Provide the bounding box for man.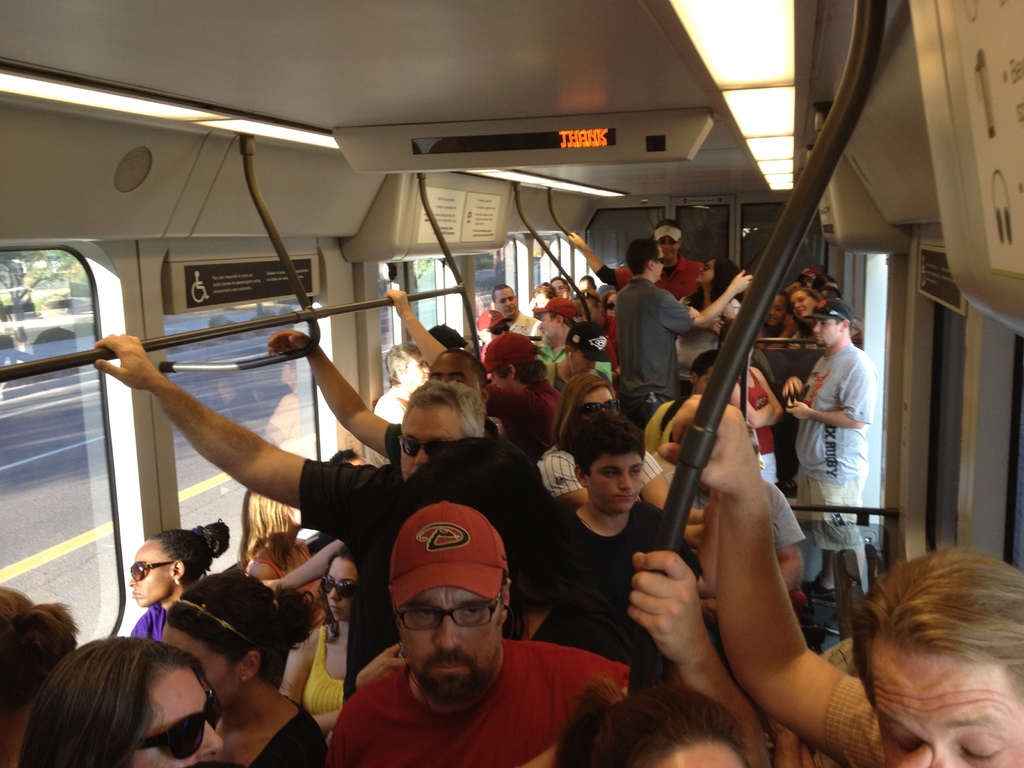
(left=93, top=332, right=491, bottom=700).
